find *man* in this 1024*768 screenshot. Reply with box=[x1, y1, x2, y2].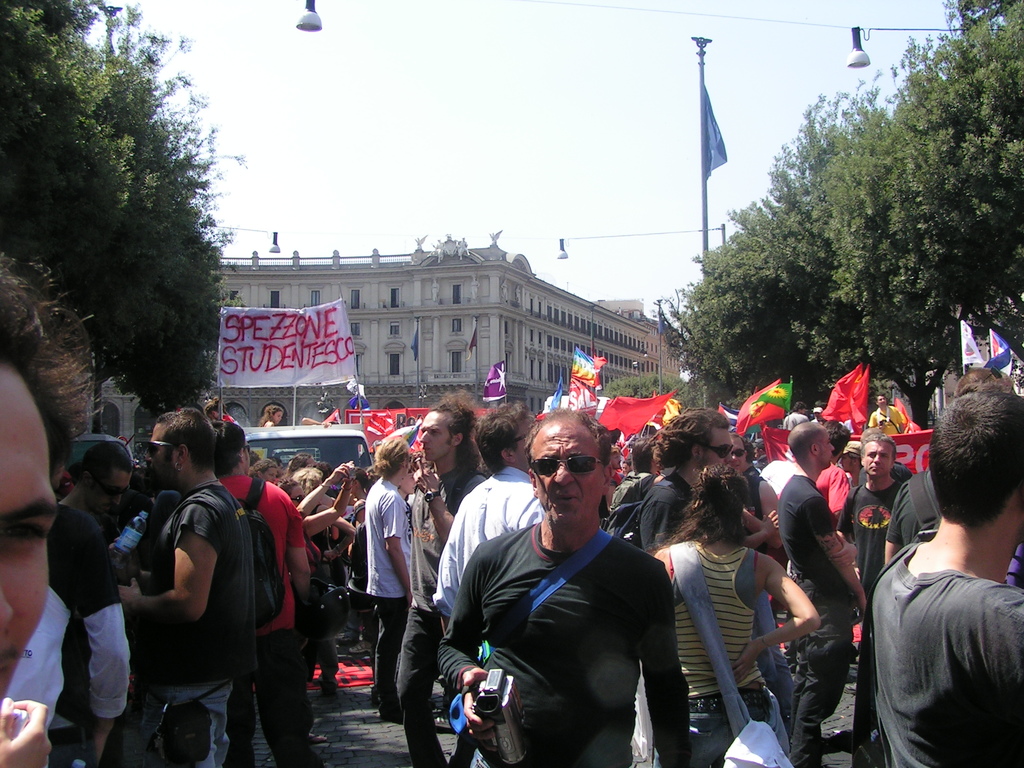
box=[105, 406, 257, 767].
